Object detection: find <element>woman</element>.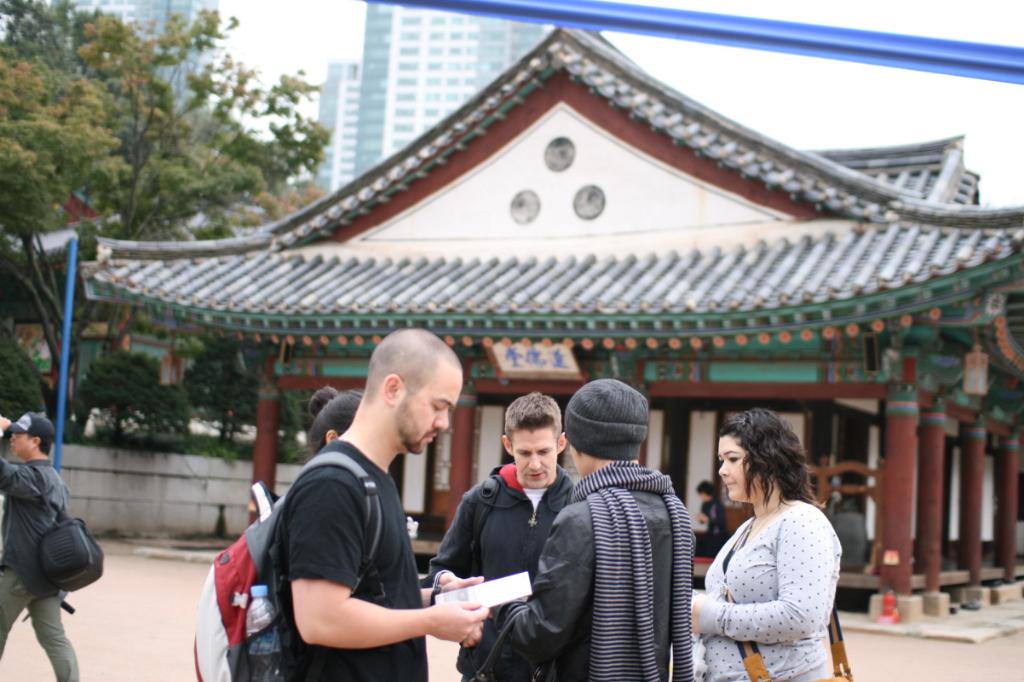
bbox(315, 379, 365, 458).
